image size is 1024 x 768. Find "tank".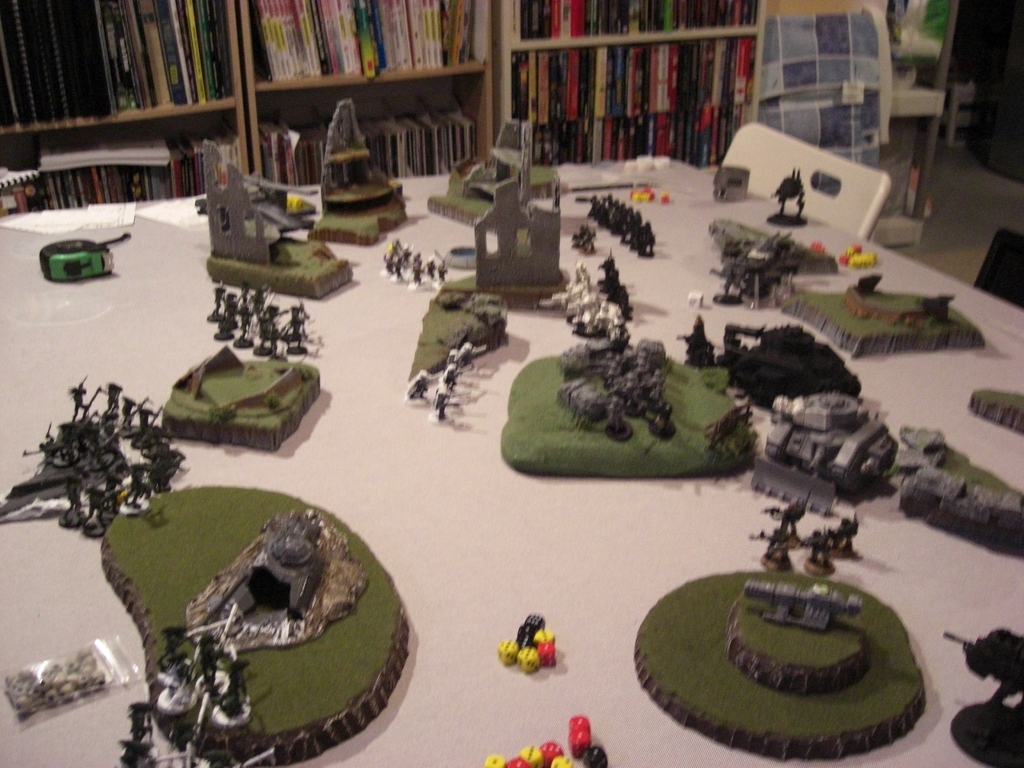
Rect(717, 323, 862, 405).
